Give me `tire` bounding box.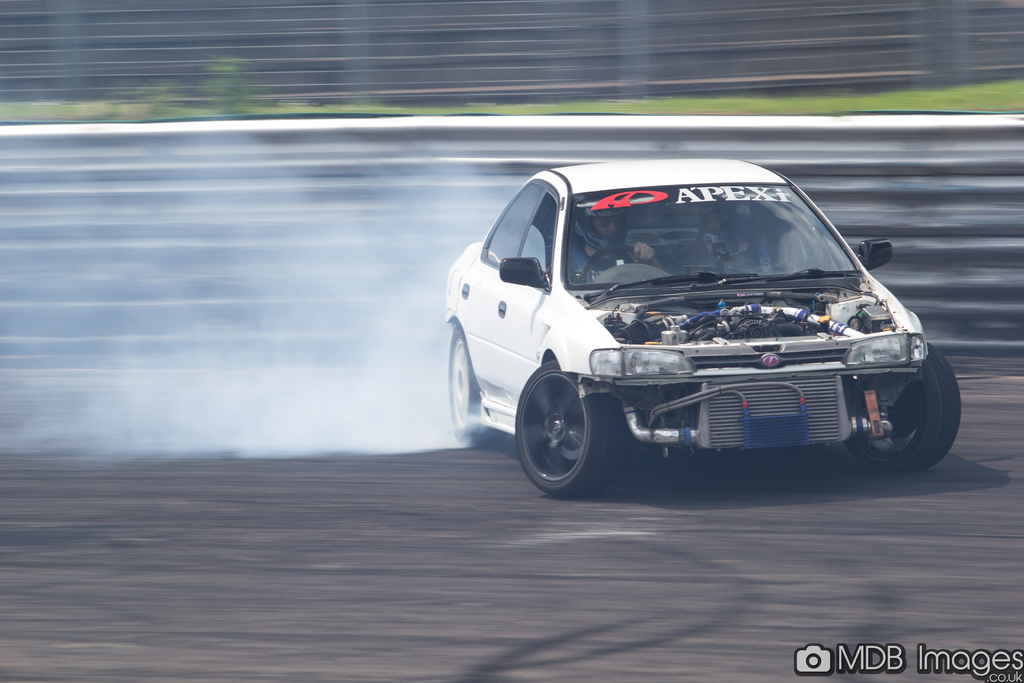
{"x1": 516, "y1": 360, "x2": 618, "y2": 494}.
